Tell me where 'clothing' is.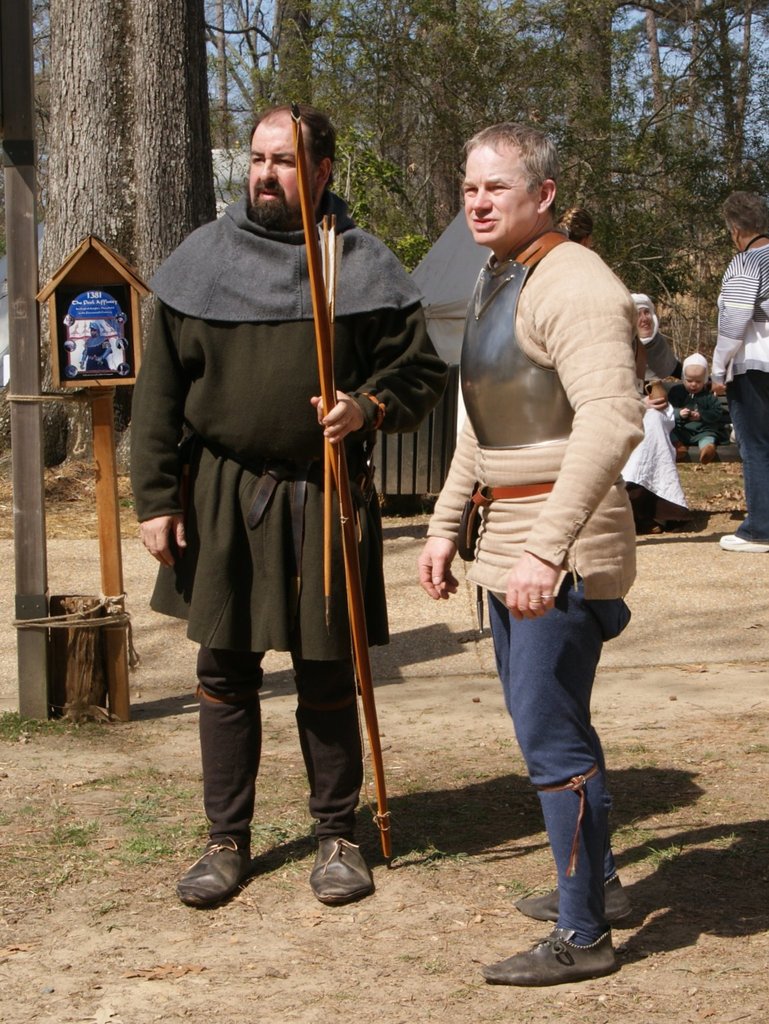
'clothing' is at x1=619, y1=315, x2=689, y2=526.
